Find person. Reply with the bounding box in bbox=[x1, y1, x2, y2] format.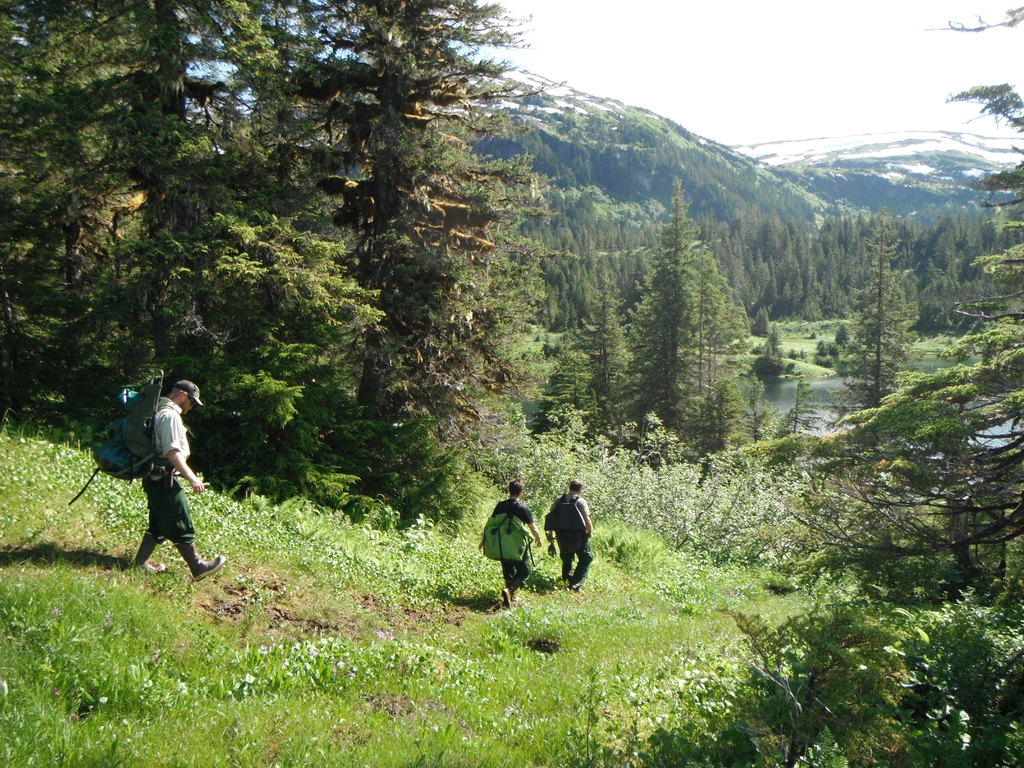
bbox=[131, 383, 225, 573].
